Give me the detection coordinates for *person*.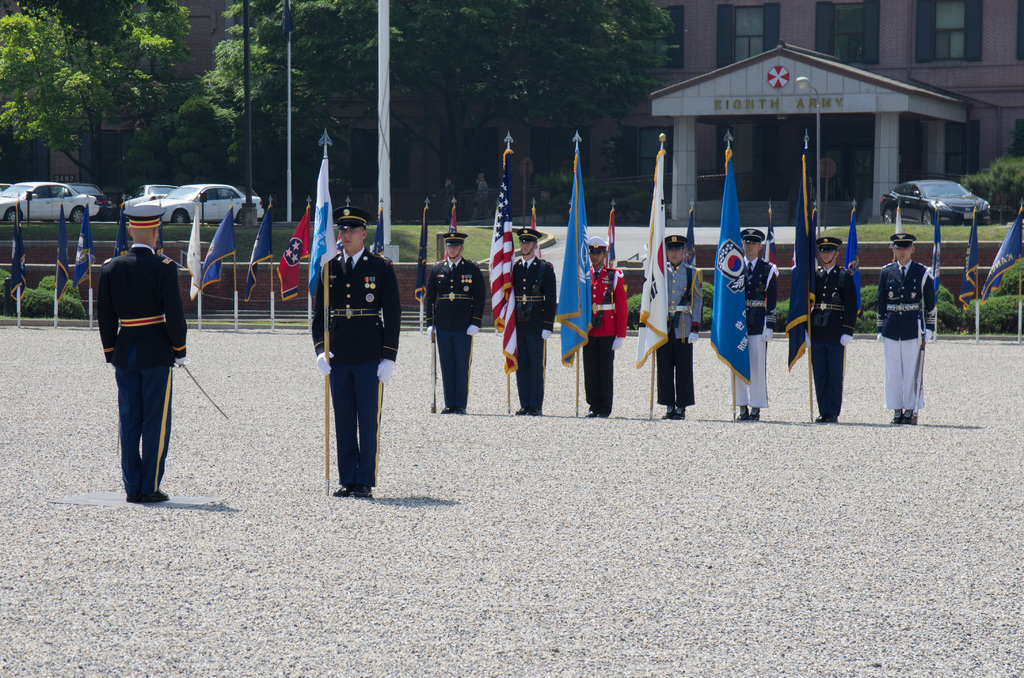
left=877, top=234, right=938, bottom=423.
